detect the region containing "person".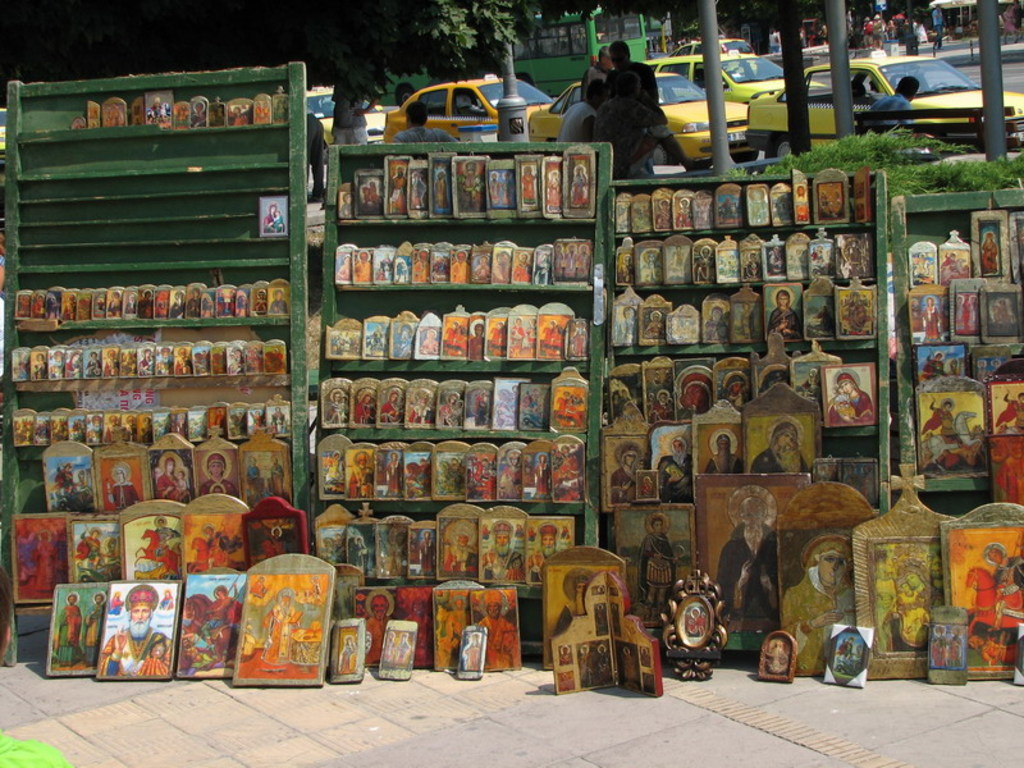
pyautogui.locateOnScreen(531, 452, 548, 499).
